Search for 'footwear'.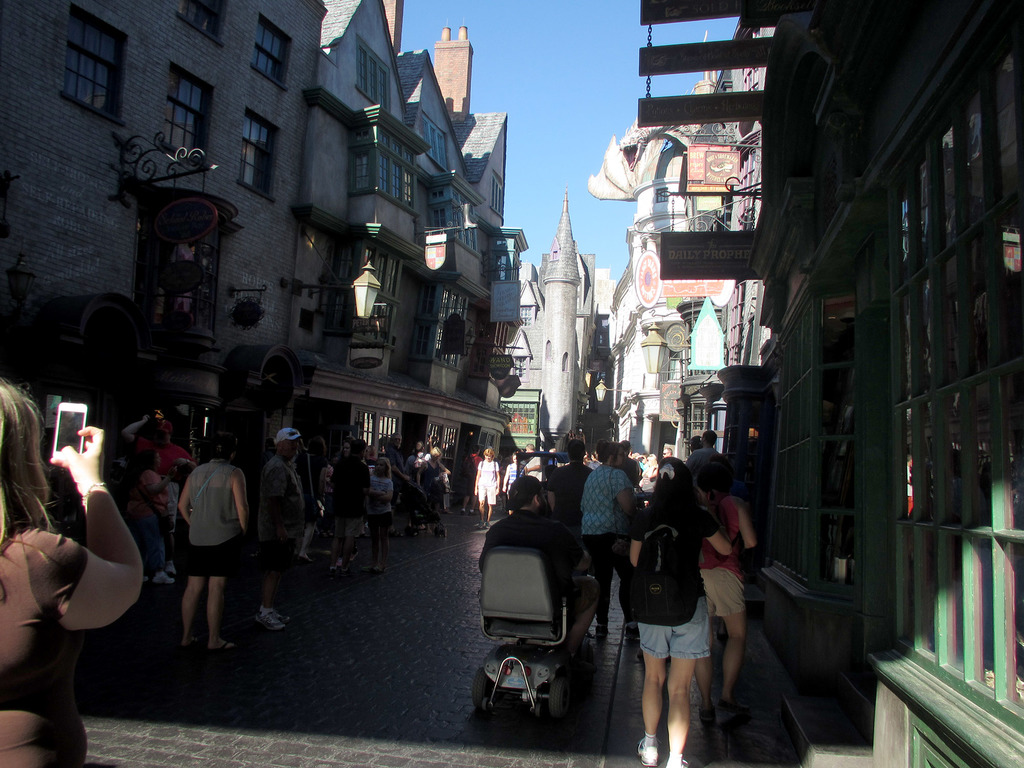
Found at 365, 565, 370, 570.
